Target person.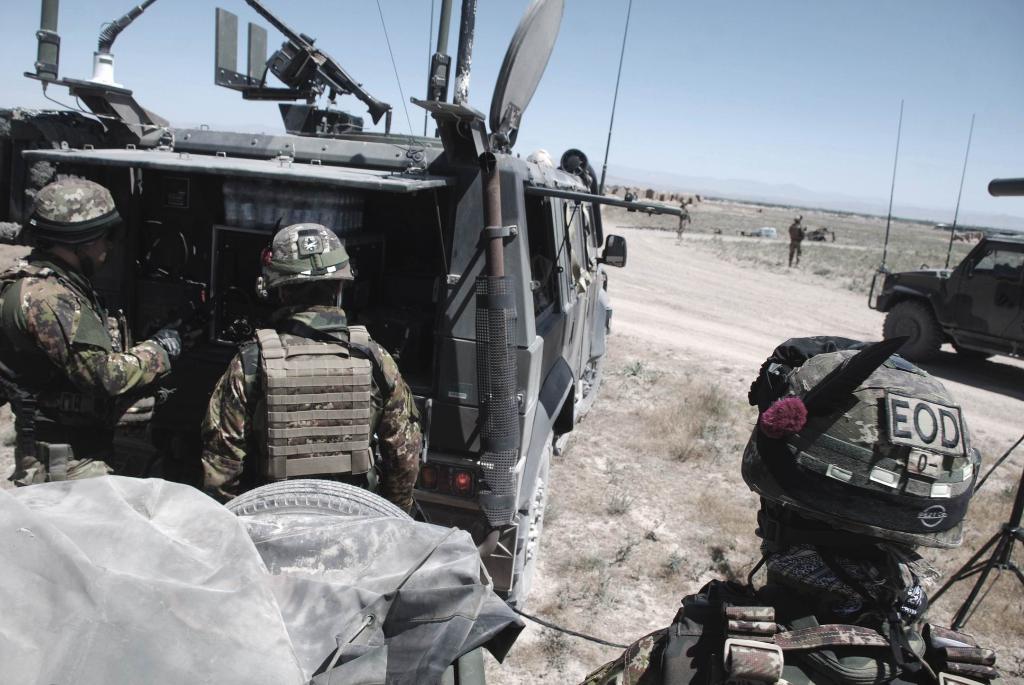
Target region: bbox(198, 219, 424, 518).
